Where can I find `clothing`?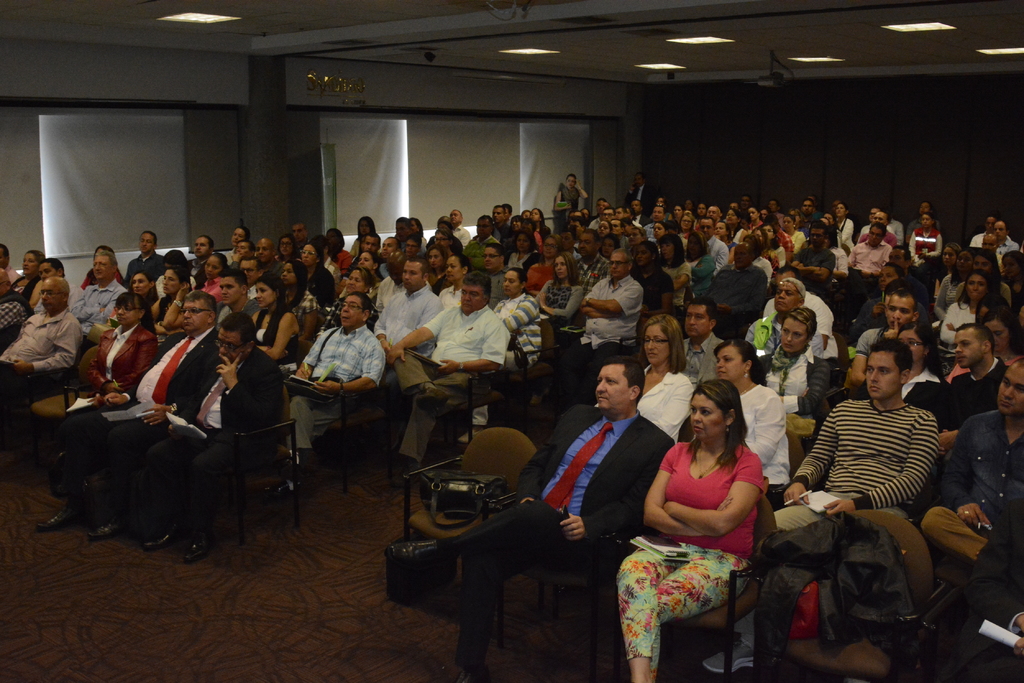
You can find it at <box>941,407,1022,671</box>.
